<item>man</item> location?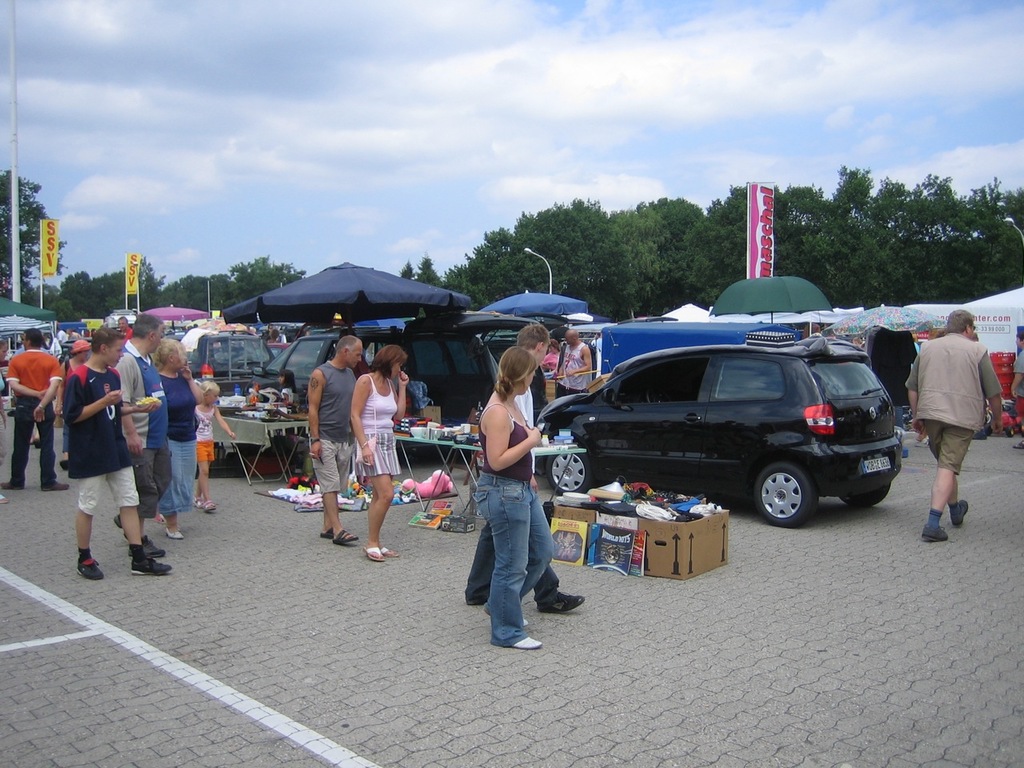
{"x1": 915, "y1": 302, "x2": 1004, "y2": 538}
